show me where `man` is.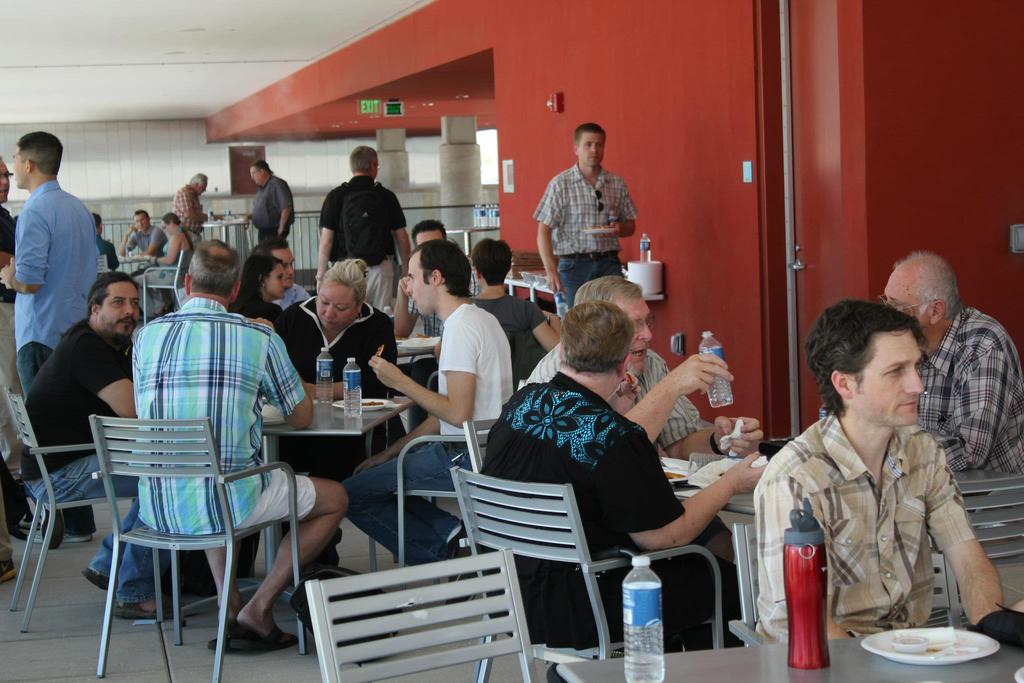
`man` is at 519:275:765:463.
